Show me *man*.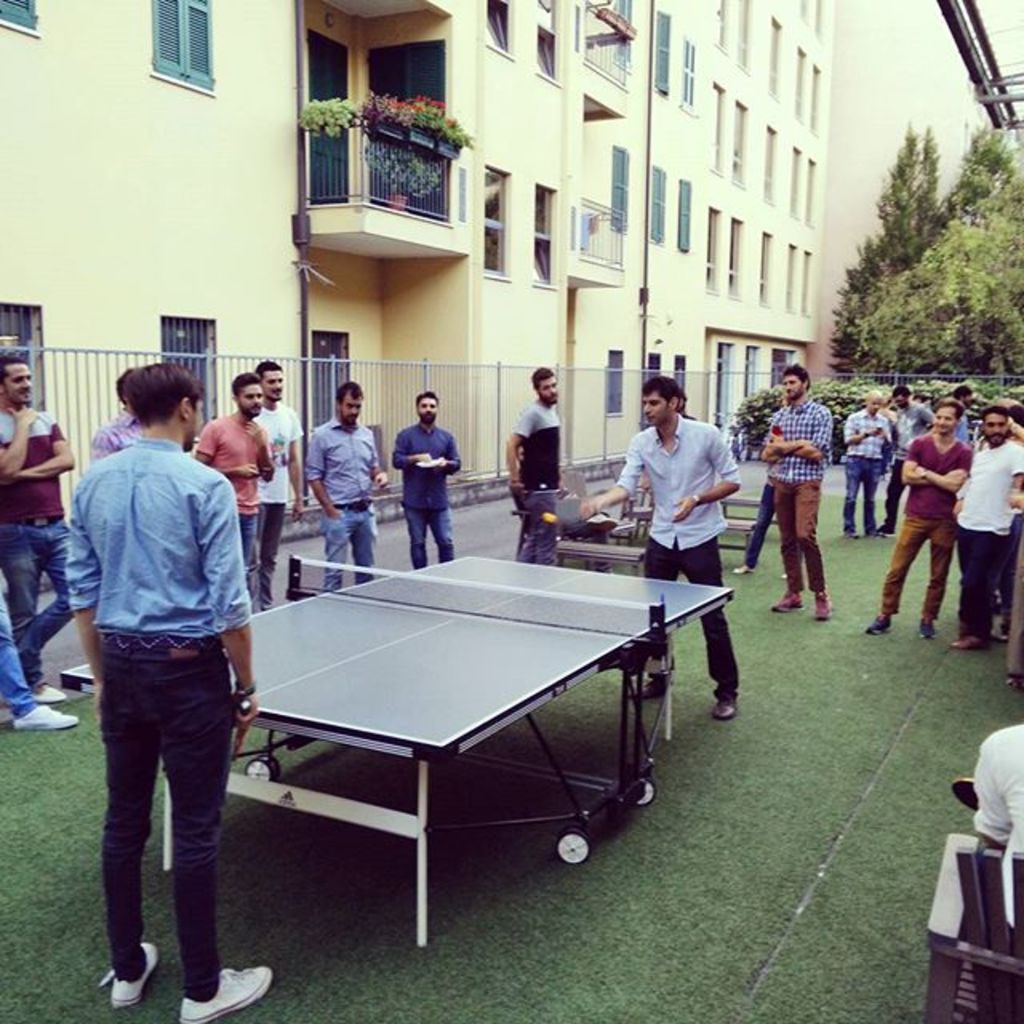
*man* is here: x1=85, y1=370, x2=146, y2=461.
